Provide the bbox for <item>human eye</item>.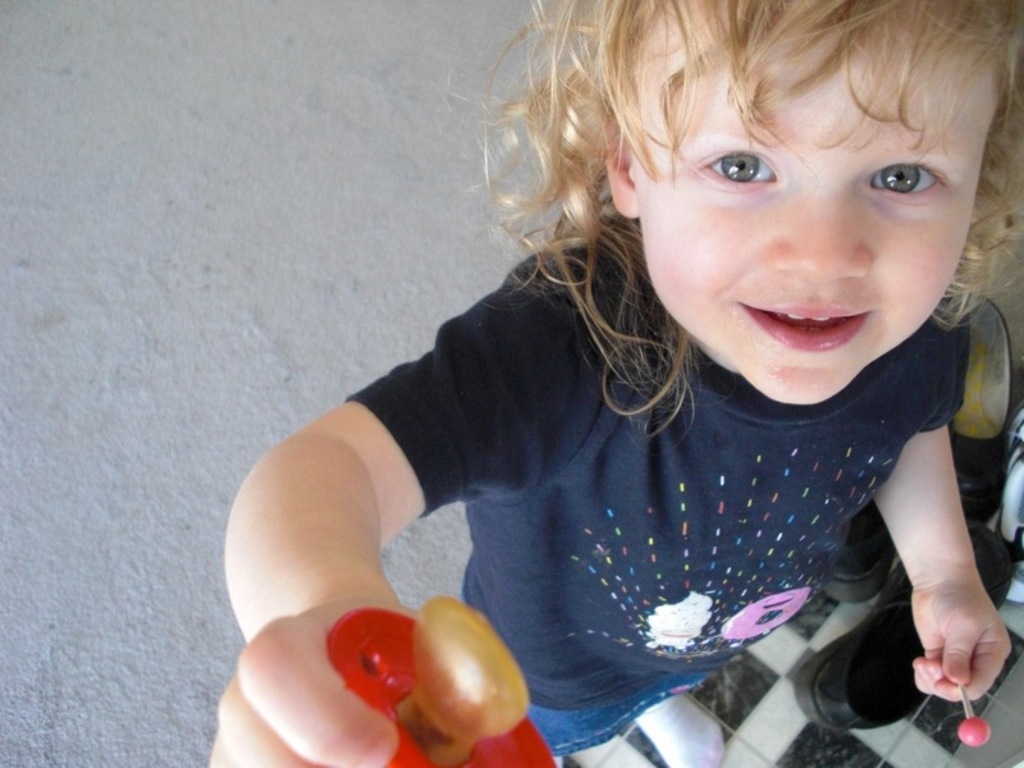
x1=863, y1=157, x2=952, y2=206.
